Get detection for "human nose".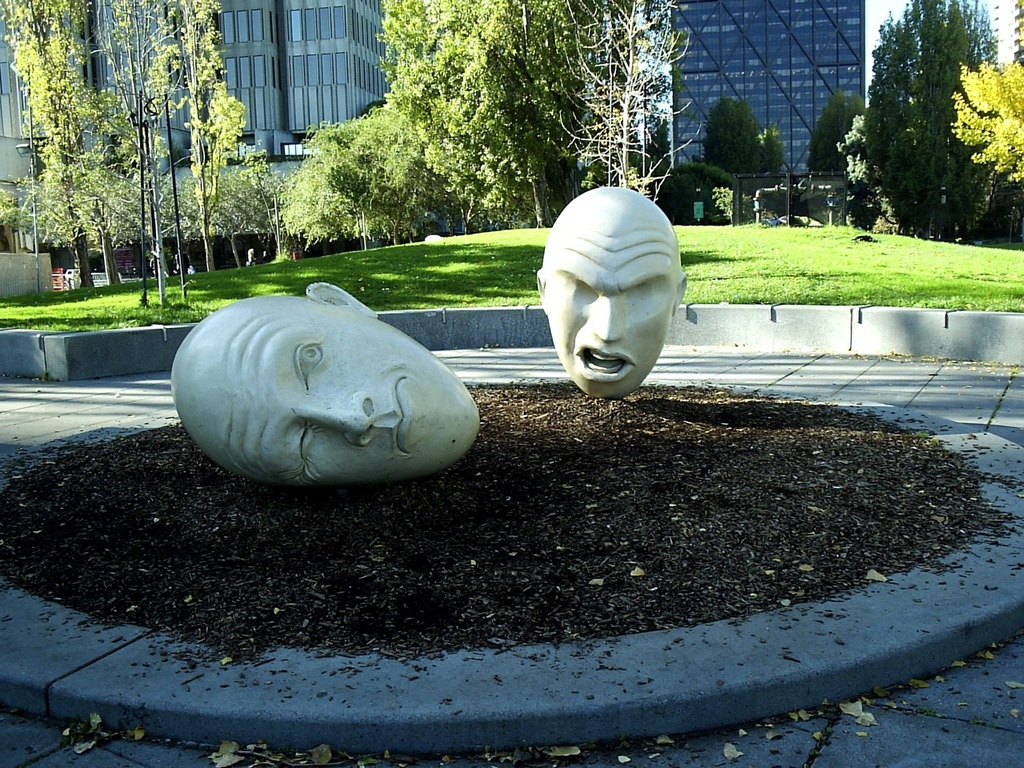
Detection: left=589, top=294, right=626, bottom=341.
